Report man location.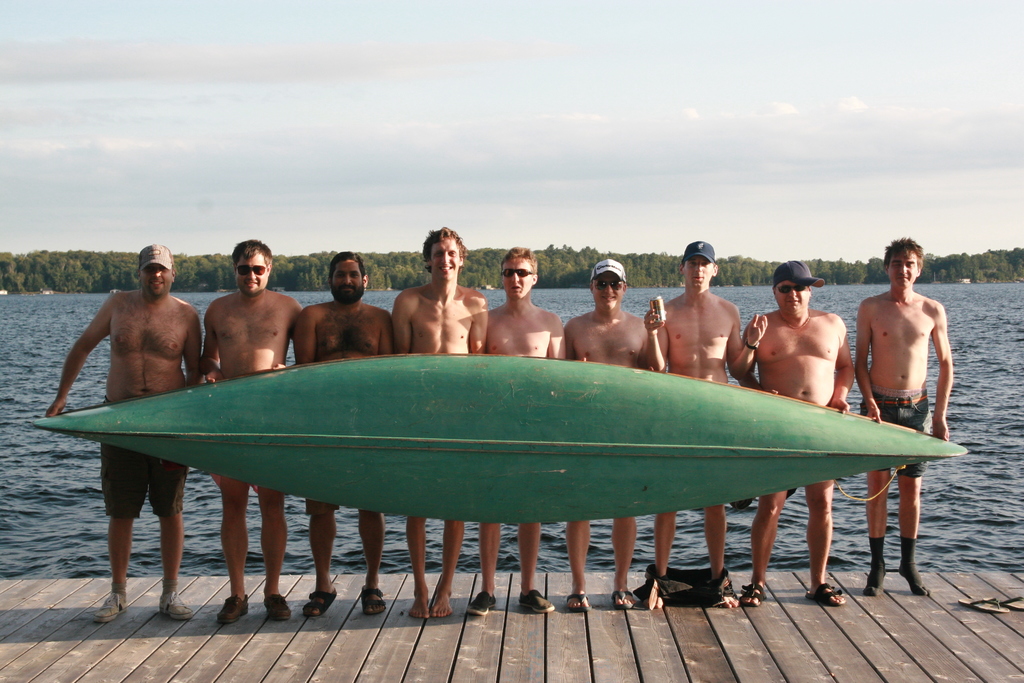
Report: 55, 252, 209, 574.
